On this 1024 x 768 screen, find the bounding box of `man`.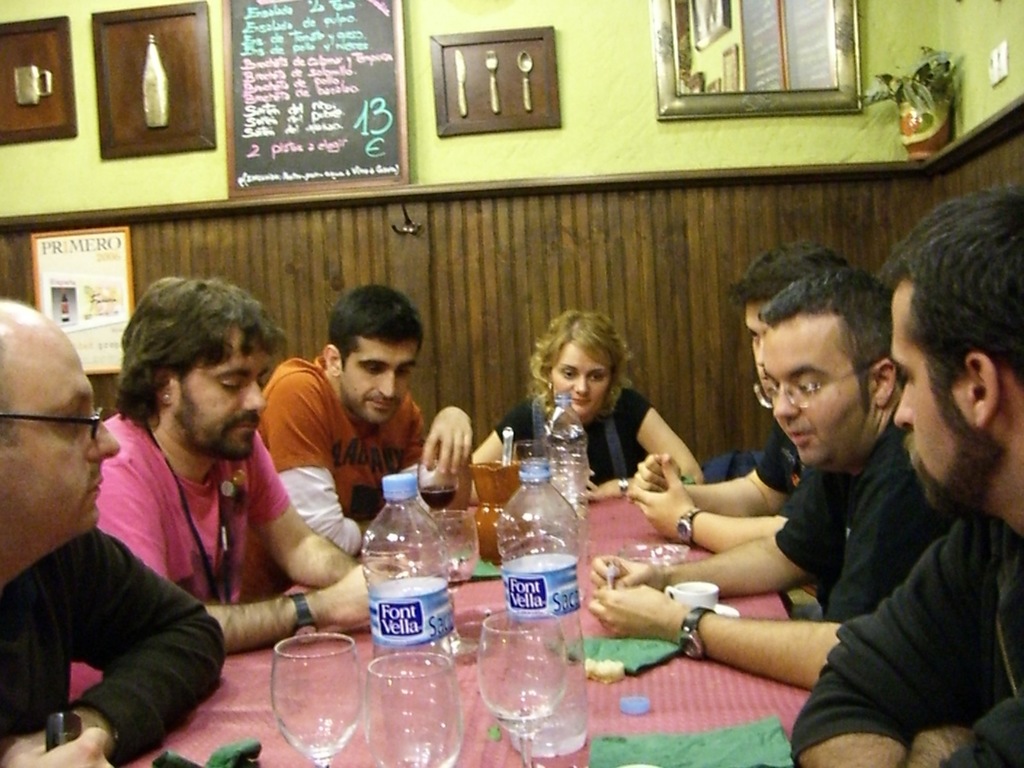
Bounding box: x1=67 y1=273 x2=412 y2=703.
